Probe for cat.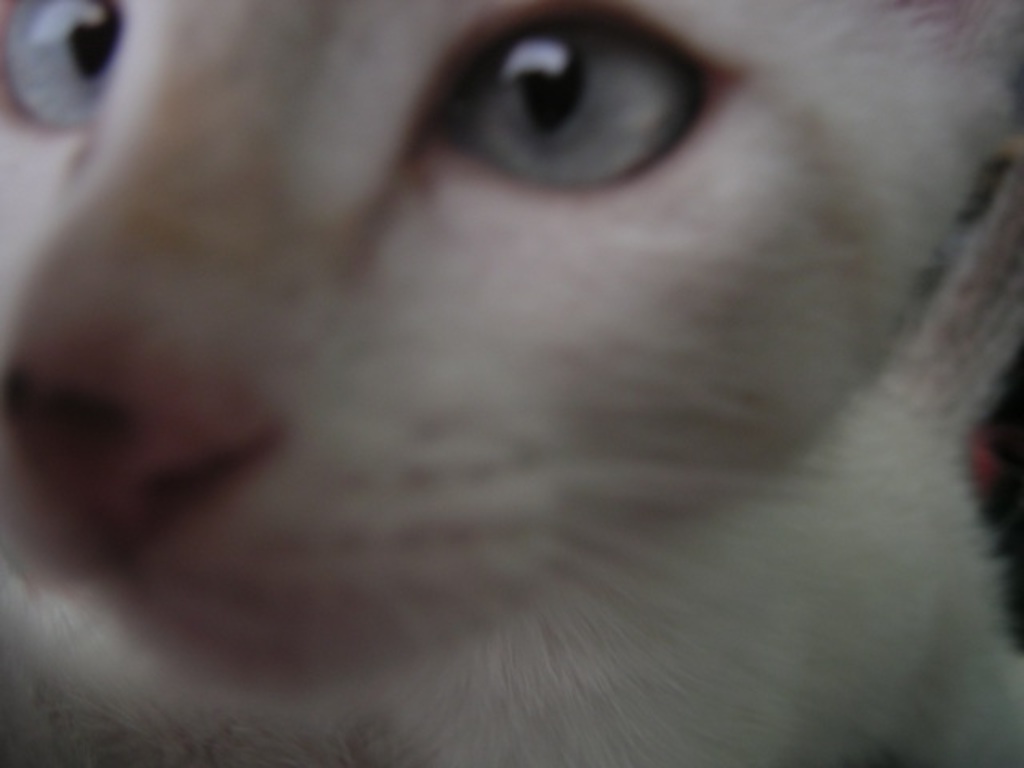
Probe result: [x1=0, y1=0, x2=1022, y2=766].
